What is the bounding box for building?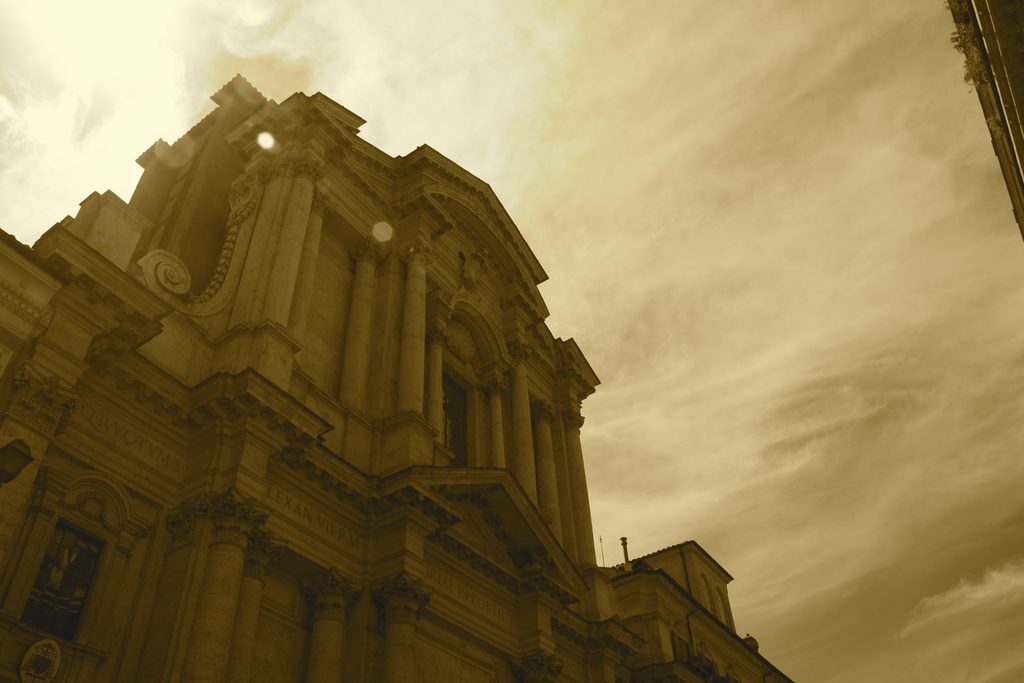
BBox(602, 537, 794, 682).
